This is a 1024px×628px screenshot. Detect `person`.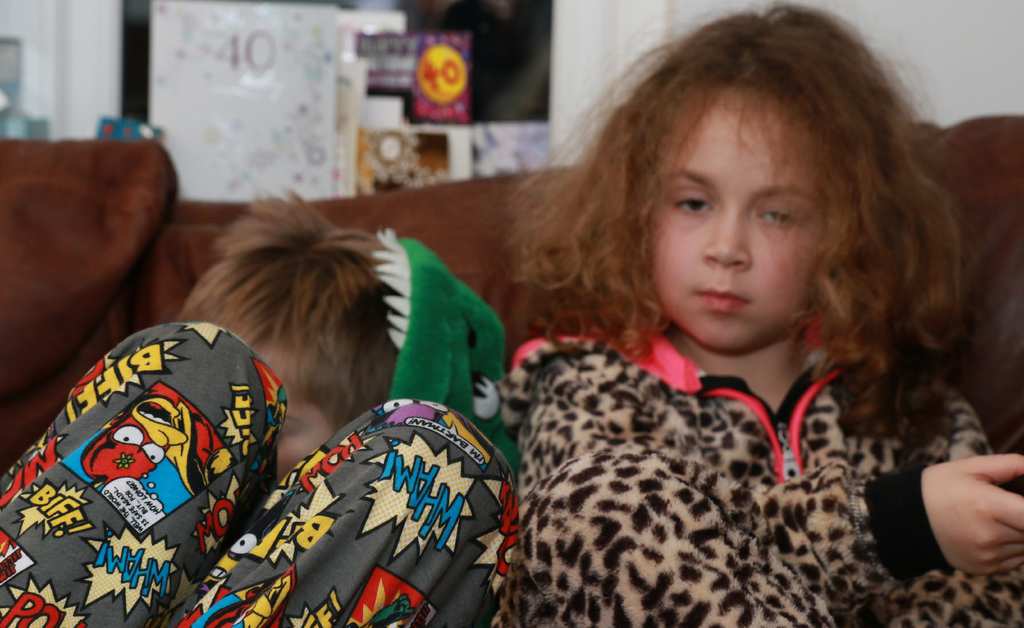
locate(363, 28, 1001, 622).
